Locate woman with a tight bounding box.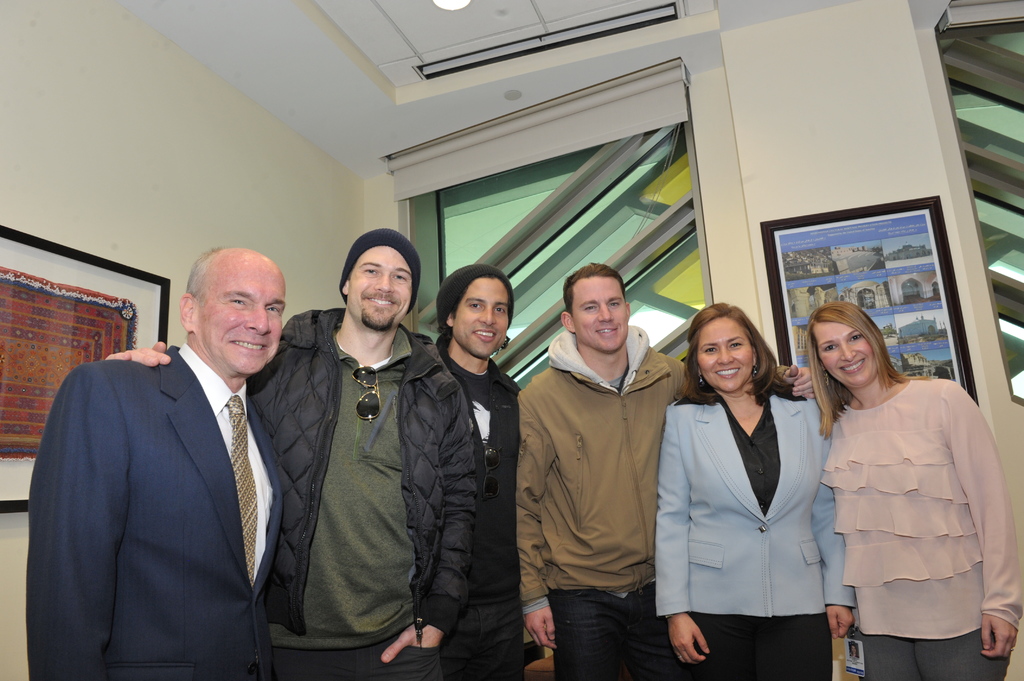
{"x1": 676, "y1": 291, "x2": 848, "y2": 680}.
